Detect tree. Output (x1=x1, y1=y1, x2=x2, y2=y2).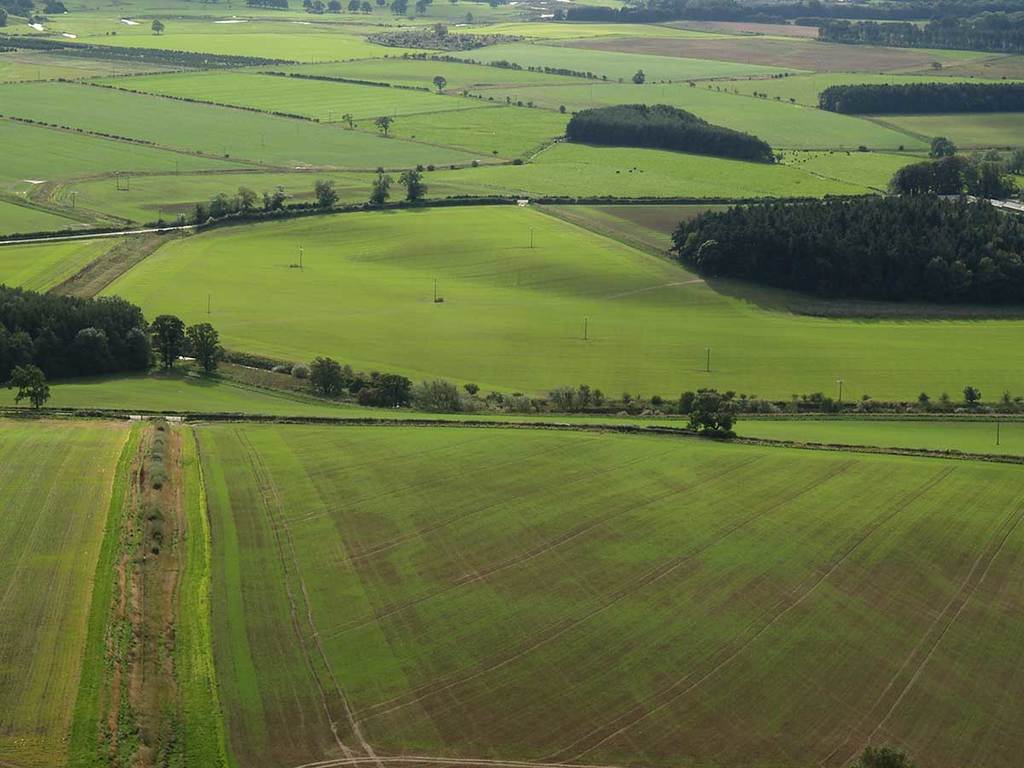
(x1=411, y1=3, x2=428, y2=16).
